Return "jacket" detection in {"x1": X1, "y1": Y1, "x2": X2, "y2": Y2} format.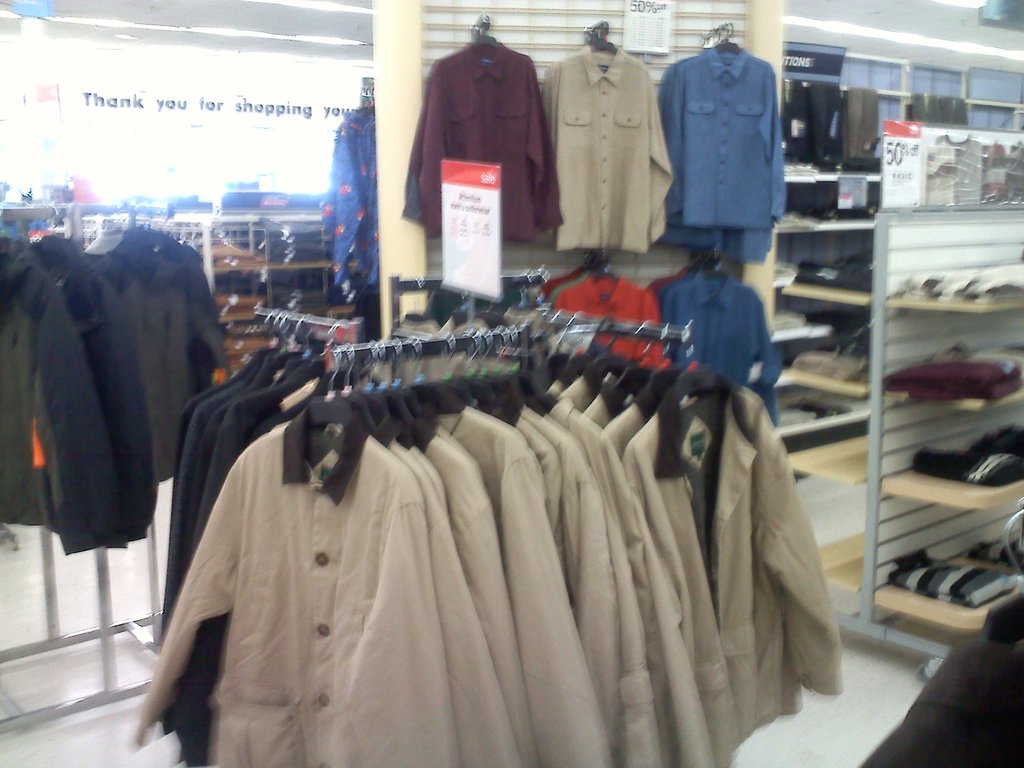
{"x1": 0, "y1": 231, "x2": 84, "y2": 529}.
